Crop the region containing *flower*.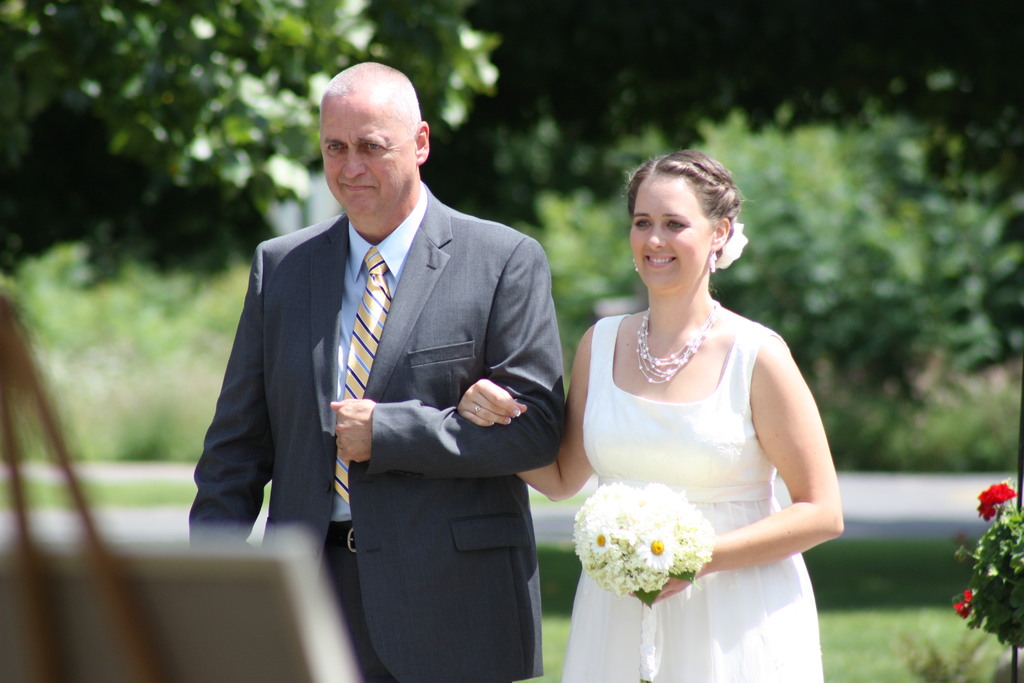
Crop region: 976, 482, 1015, 525.
